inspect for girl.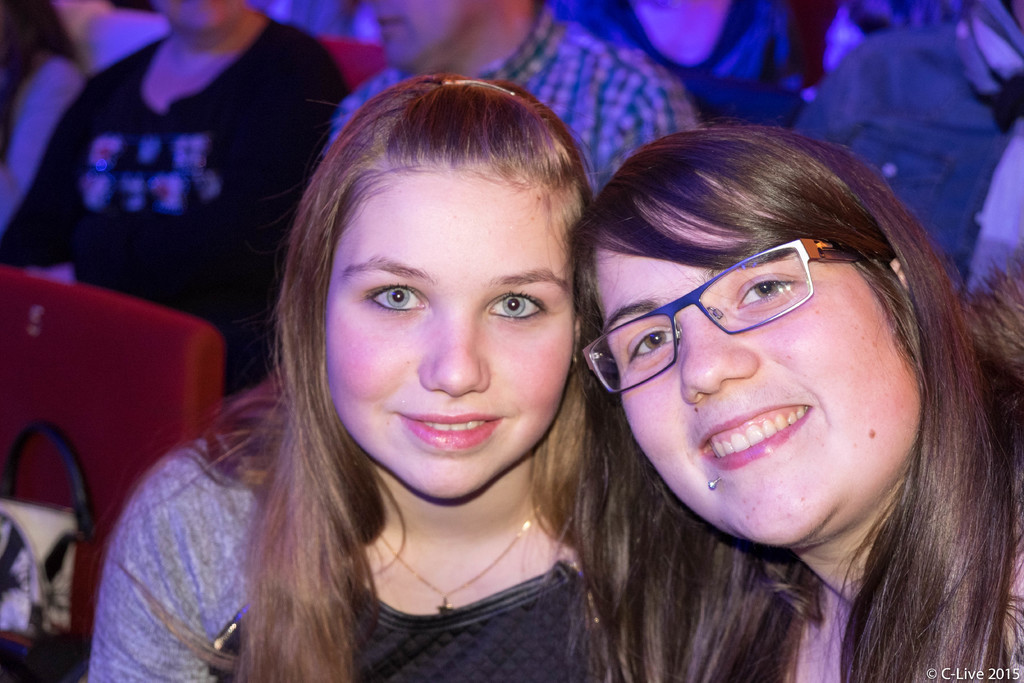
Inspection: [left=584, top=121, right=1023, bottom=682].
